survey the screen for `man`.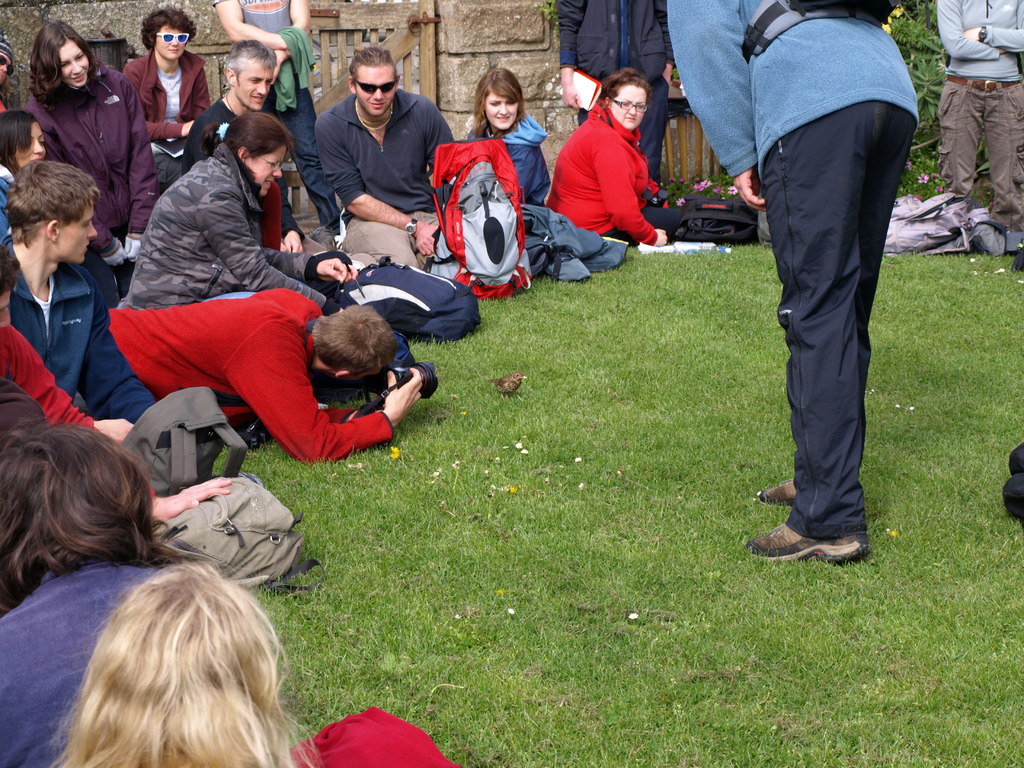
Survey found: bbox(181, 35, 309, 255).
